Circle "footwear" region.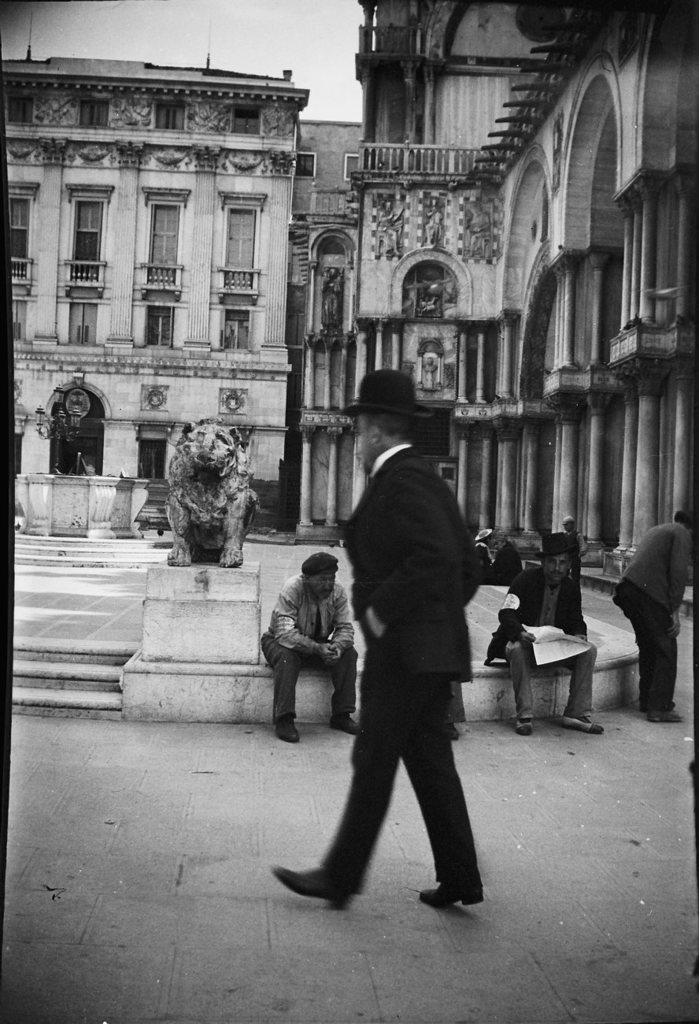
Region: bbox=(275, 717, 300, 744).
